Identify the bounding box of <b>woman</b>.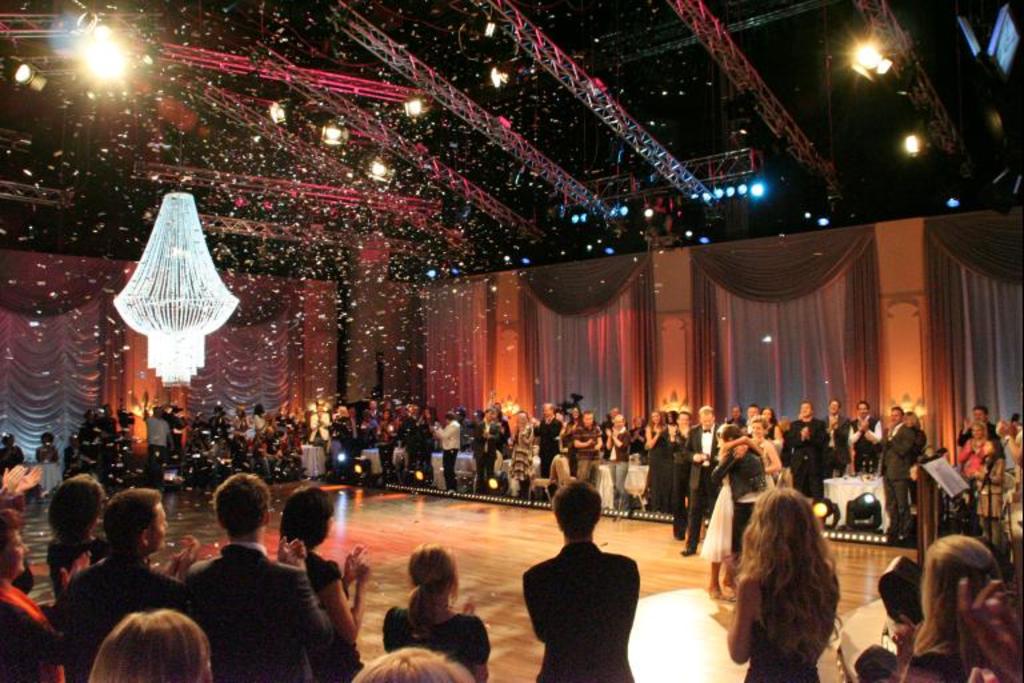
x1=696, y1=422, x2=768, y2=602.
